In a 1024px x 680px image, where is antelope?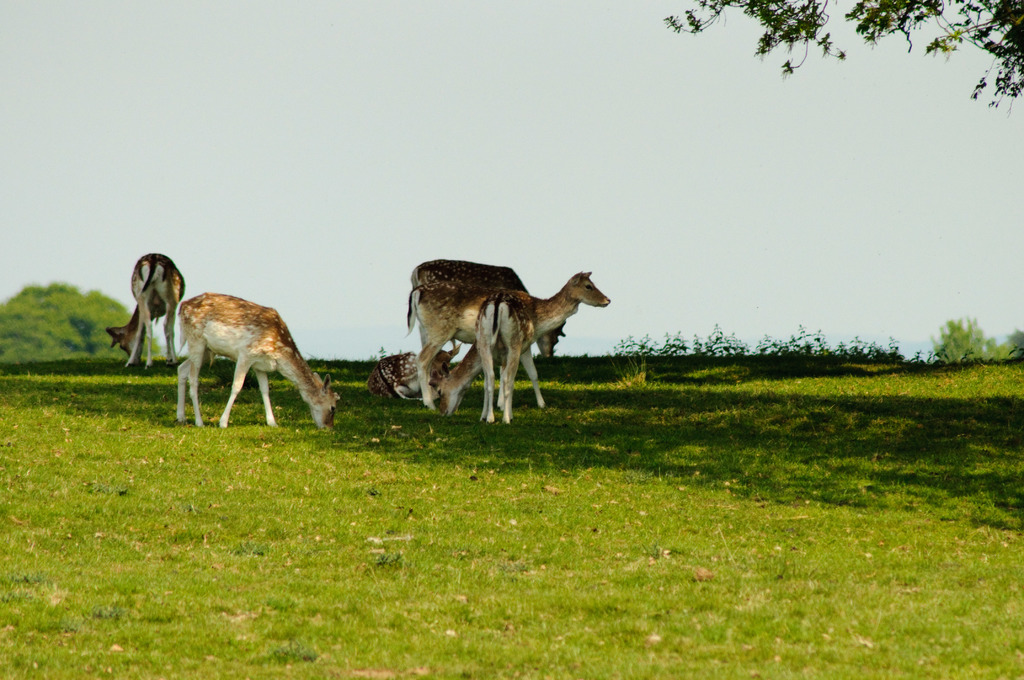
177/293/337/429.
